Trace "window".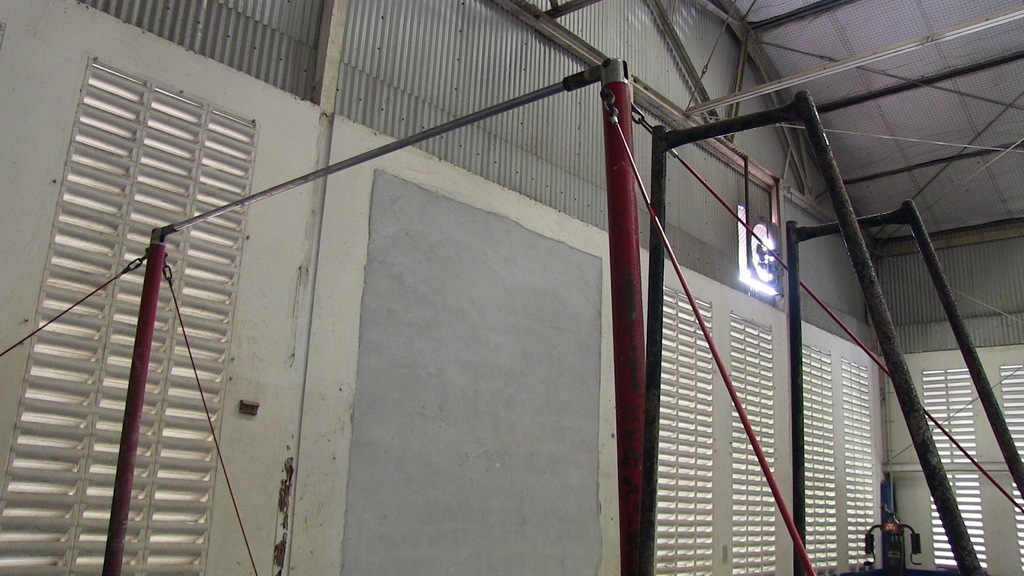
Traced to left=924, top=364, right=981, bottom=566.
